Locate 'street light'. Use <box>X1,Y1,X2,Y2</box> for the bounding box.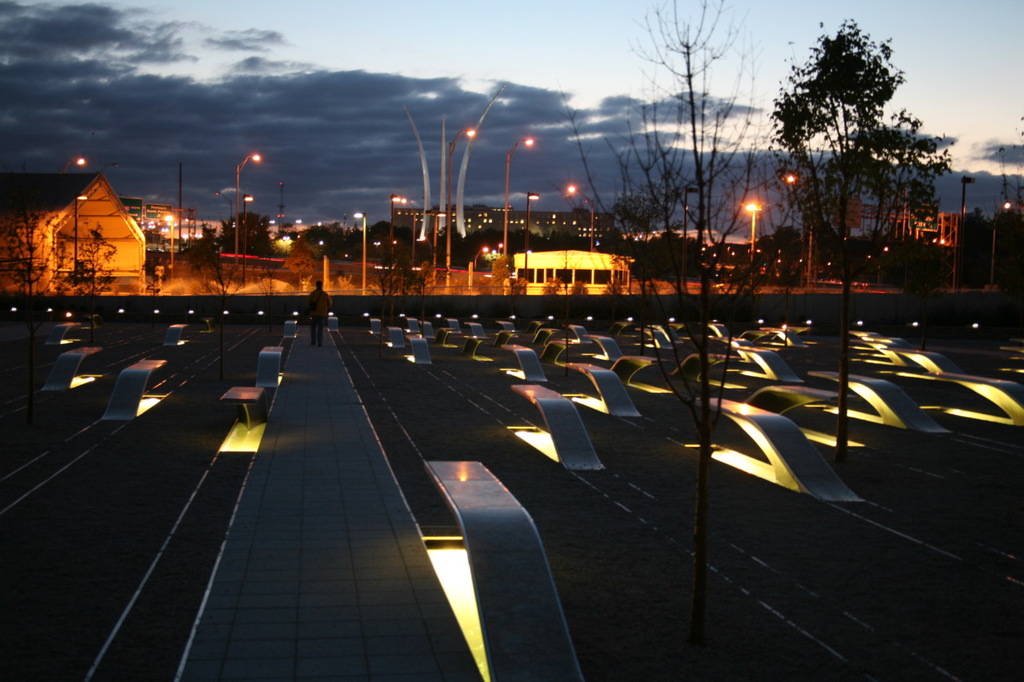
<box>241,194,250,273</box>.
